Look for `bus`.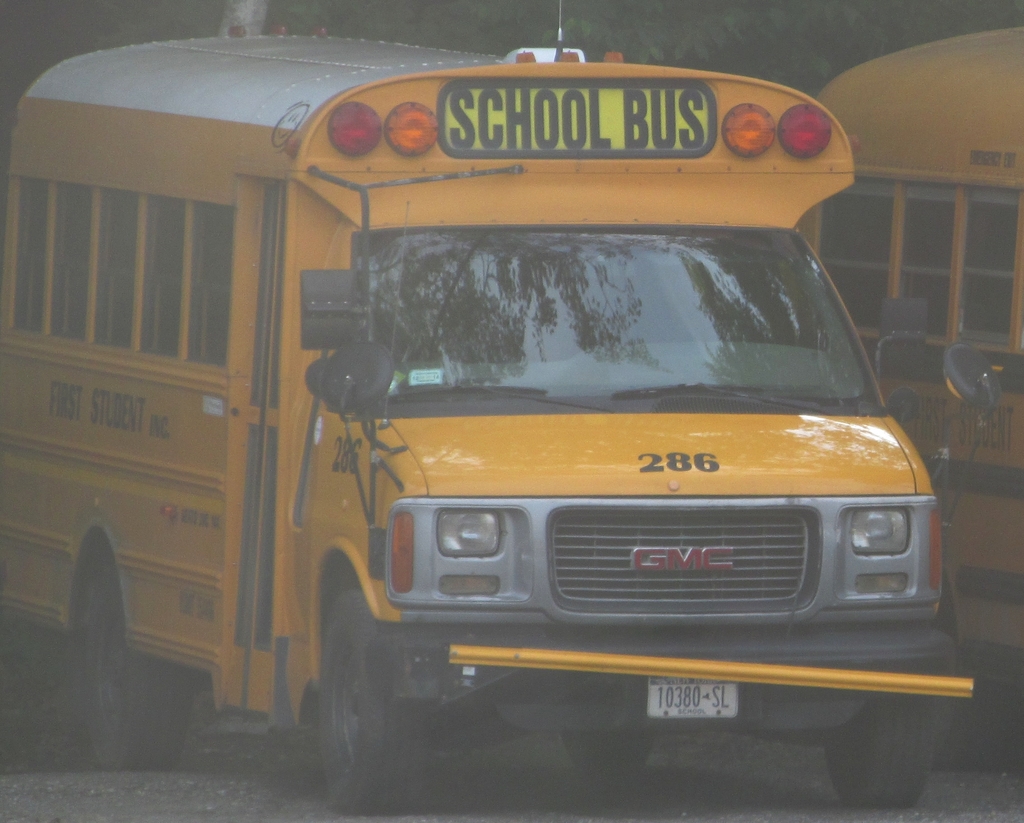
Found: x1=772 y1=17 x2=1023 y2=769.
